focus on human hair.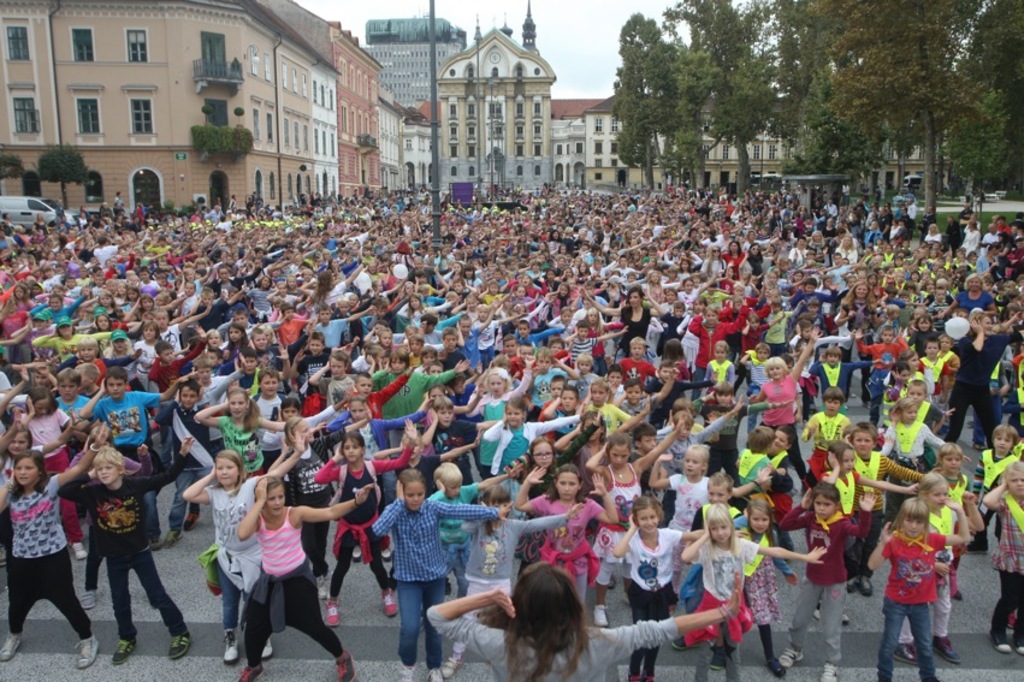
Focused at crop(815, 481, 839, 504).
